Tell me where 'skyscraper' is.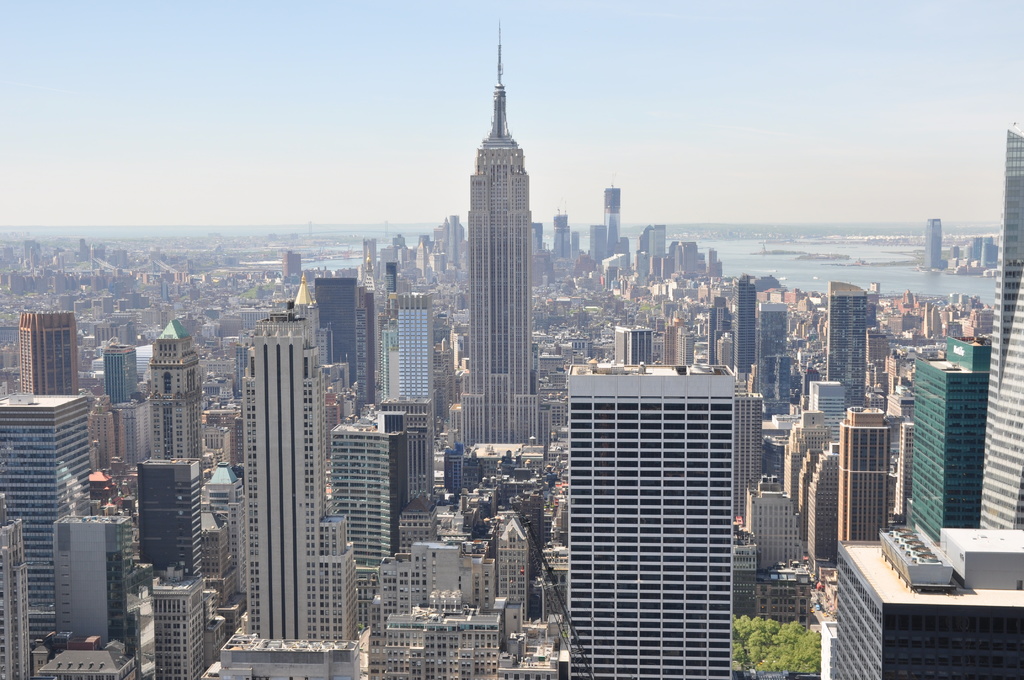
'skyscraper' is at 307,278,359,390.
